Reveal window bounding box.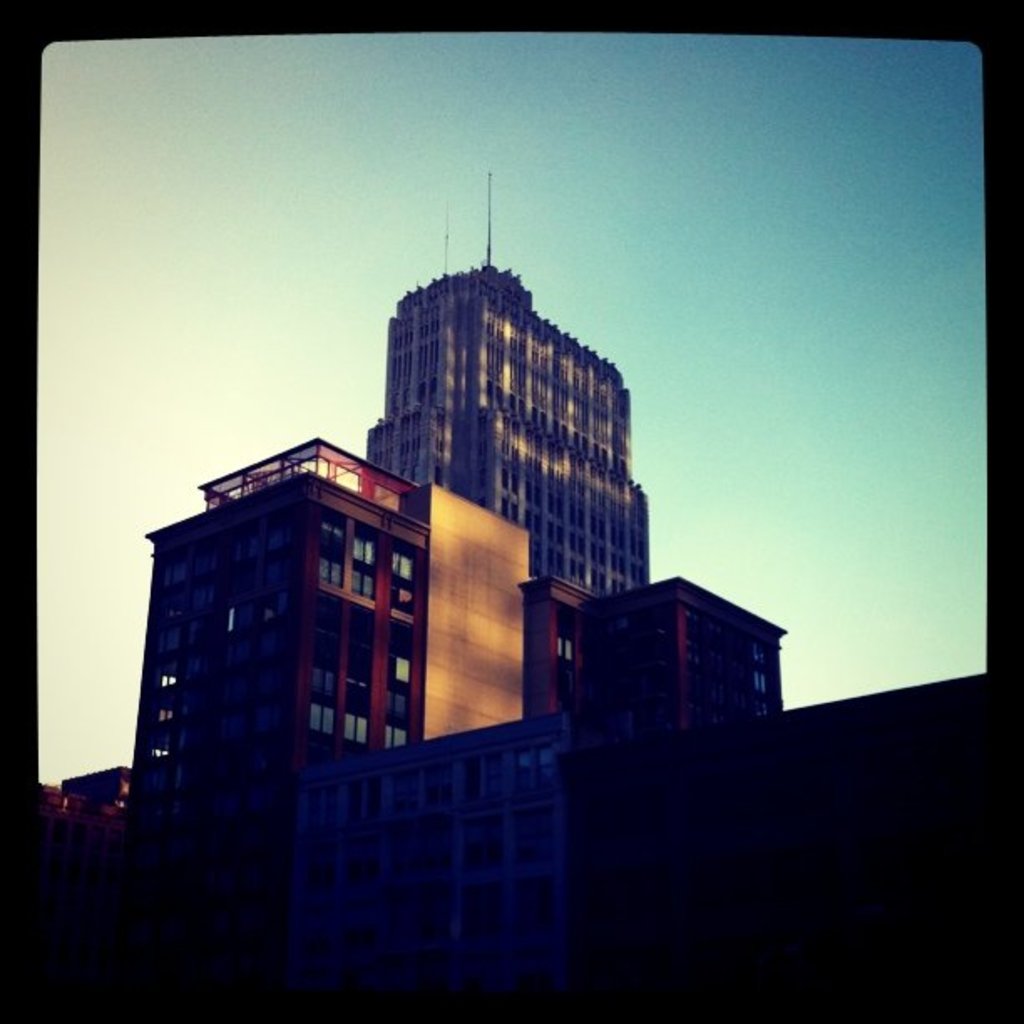
Revealed: (269,557,294,581).
